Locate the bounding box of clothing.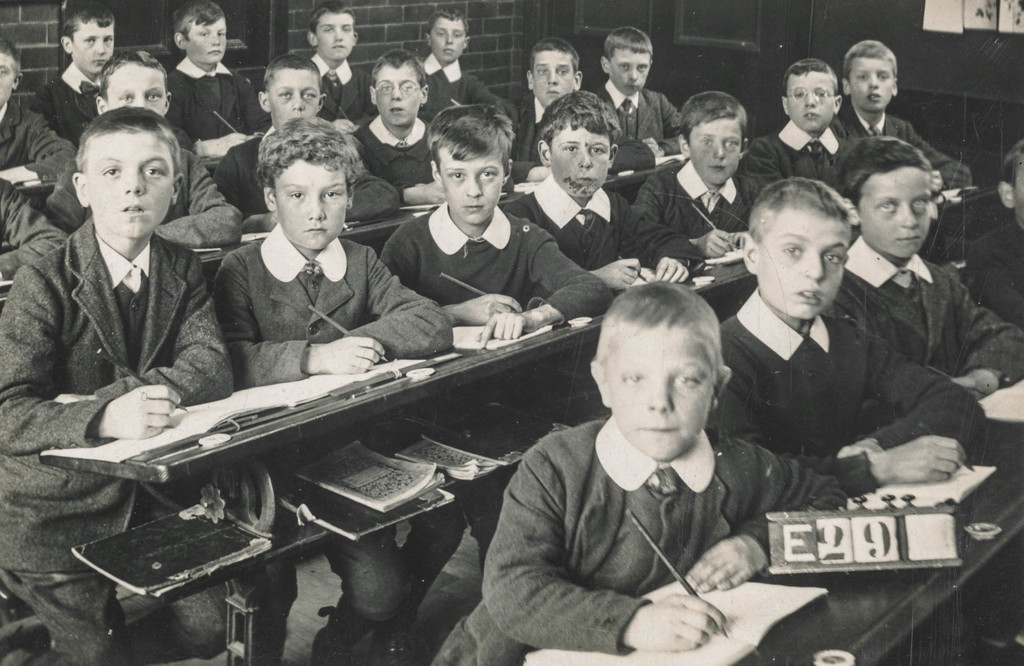
Bounding box: (213, 131, 413, 231).
